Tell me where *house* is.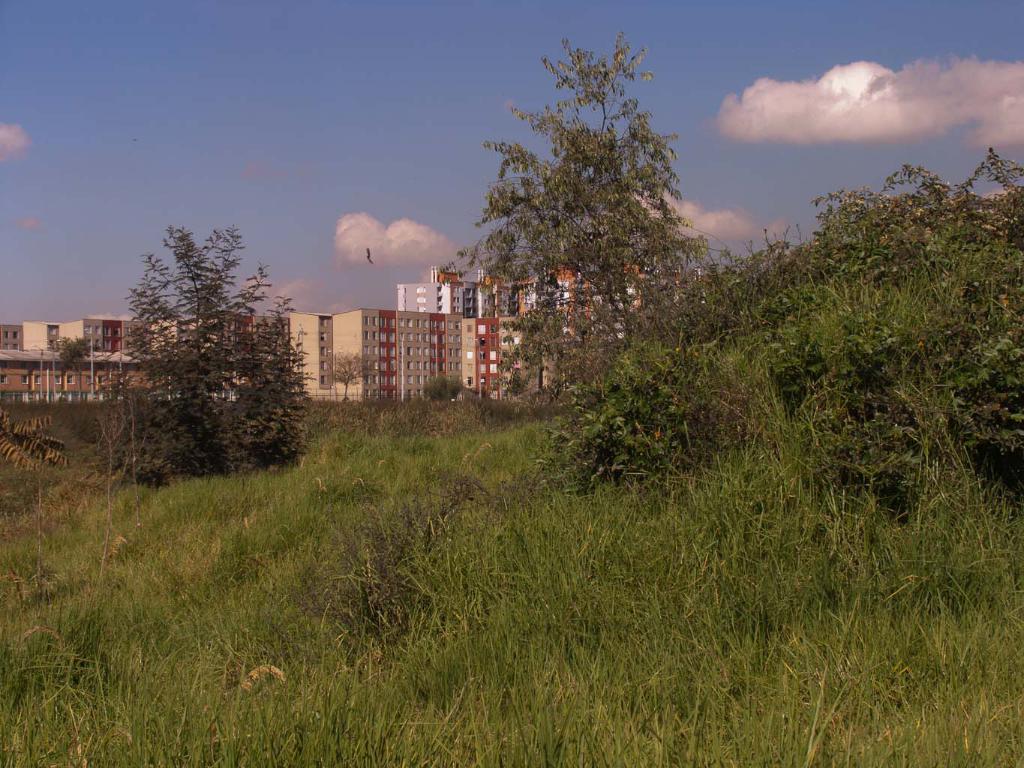
*house* is at [x1=535, y1=317, x2=571, y2=393].
